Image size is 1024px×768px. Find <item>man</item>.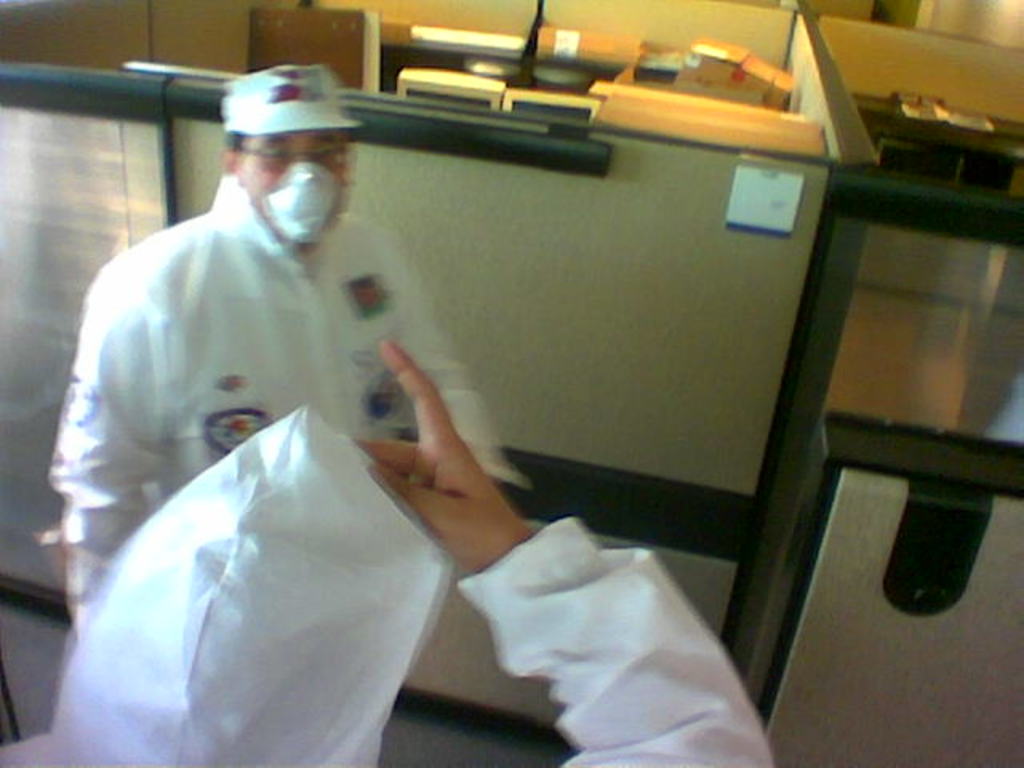
(50,77,451,651).
